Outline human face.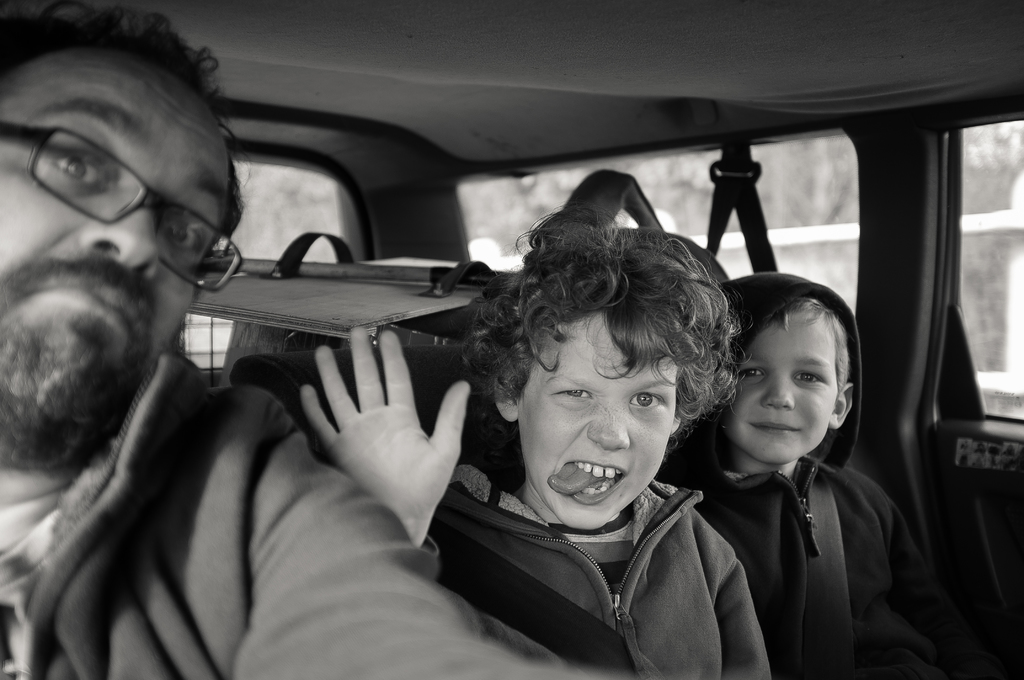
Outline: x1=719, y1=304, x2=850, y2=462.
